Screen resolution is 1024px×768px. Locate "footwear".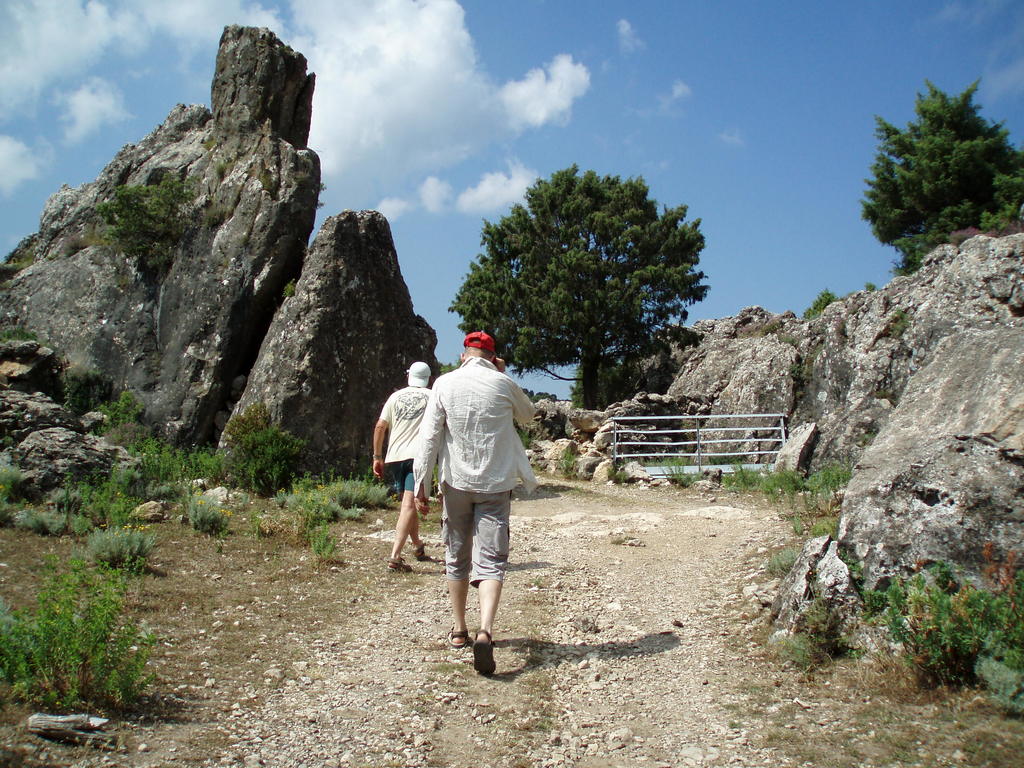
470:628:495:672.
